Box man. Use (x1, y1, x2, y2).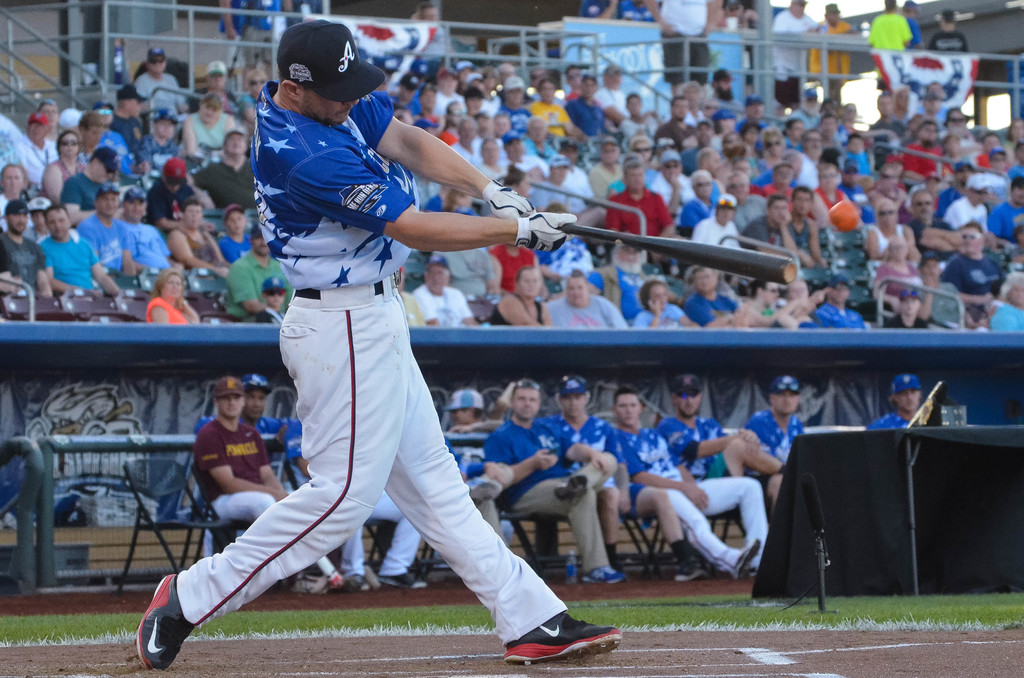
(177, 28, 669, 658).
